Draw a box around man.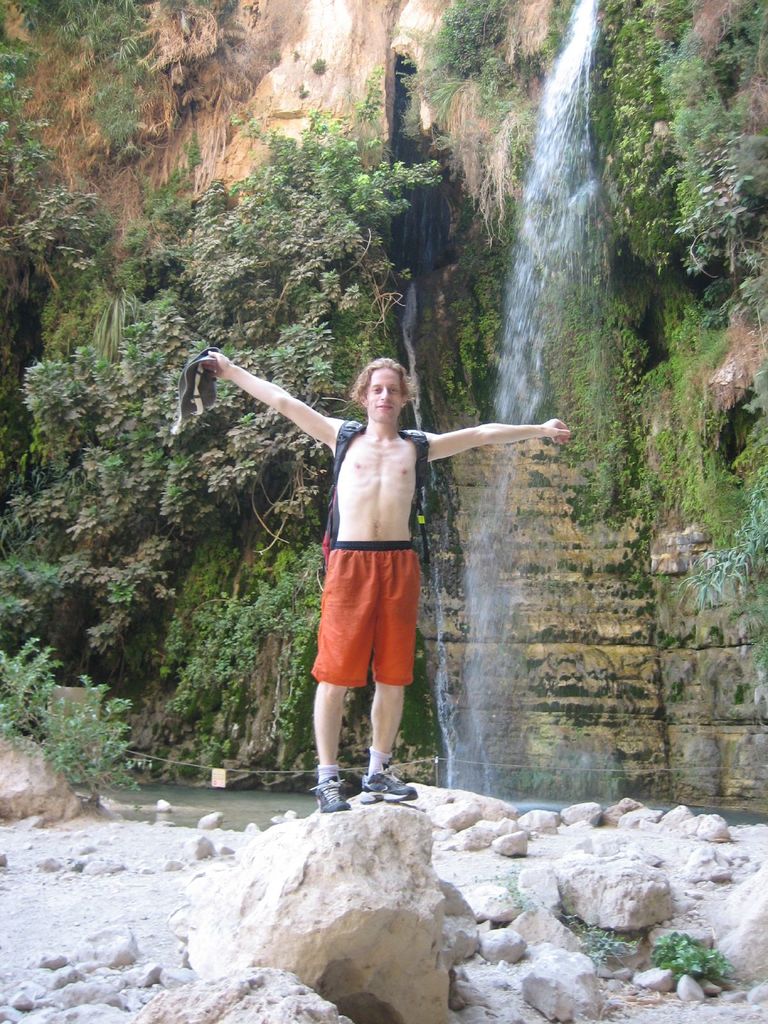
198/337/568/808.
